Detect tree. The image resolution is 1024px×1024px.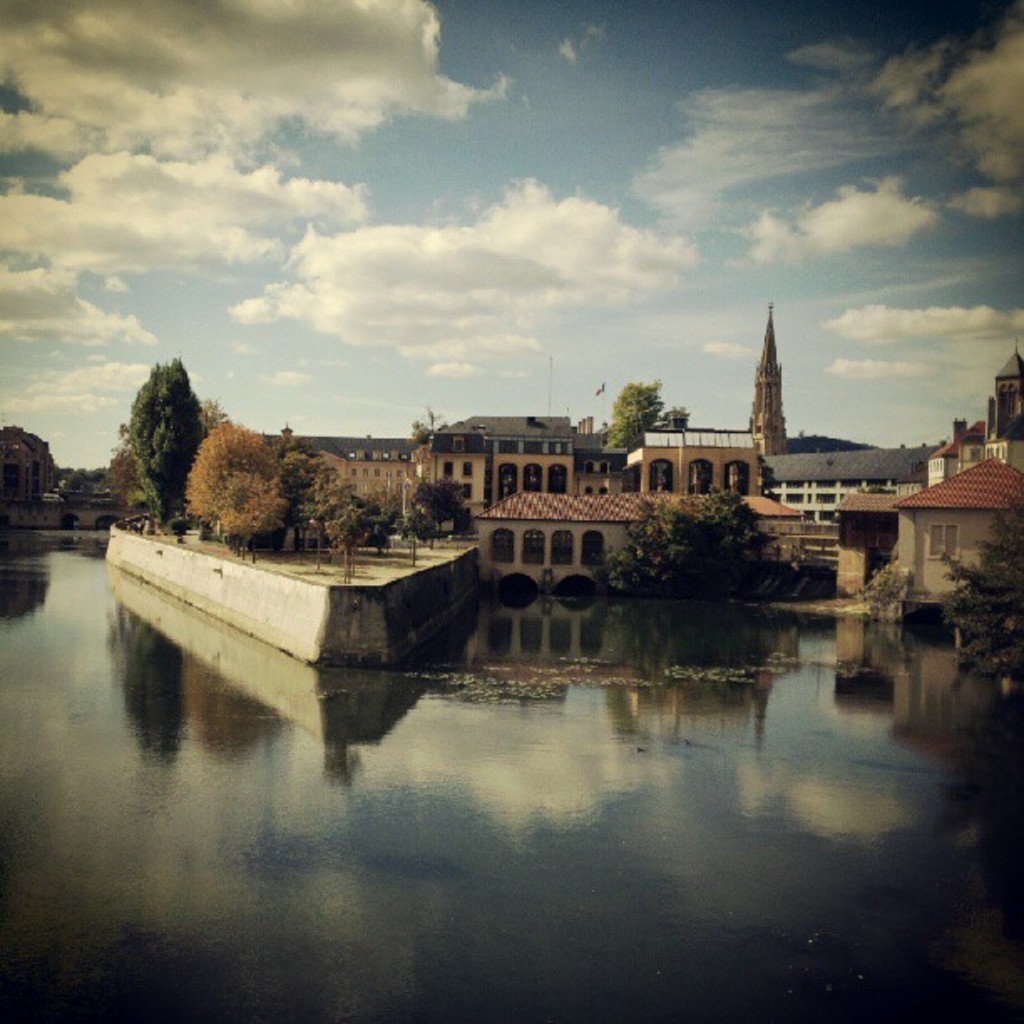
[x1=107, y1=345, x2=316, y2=550].
